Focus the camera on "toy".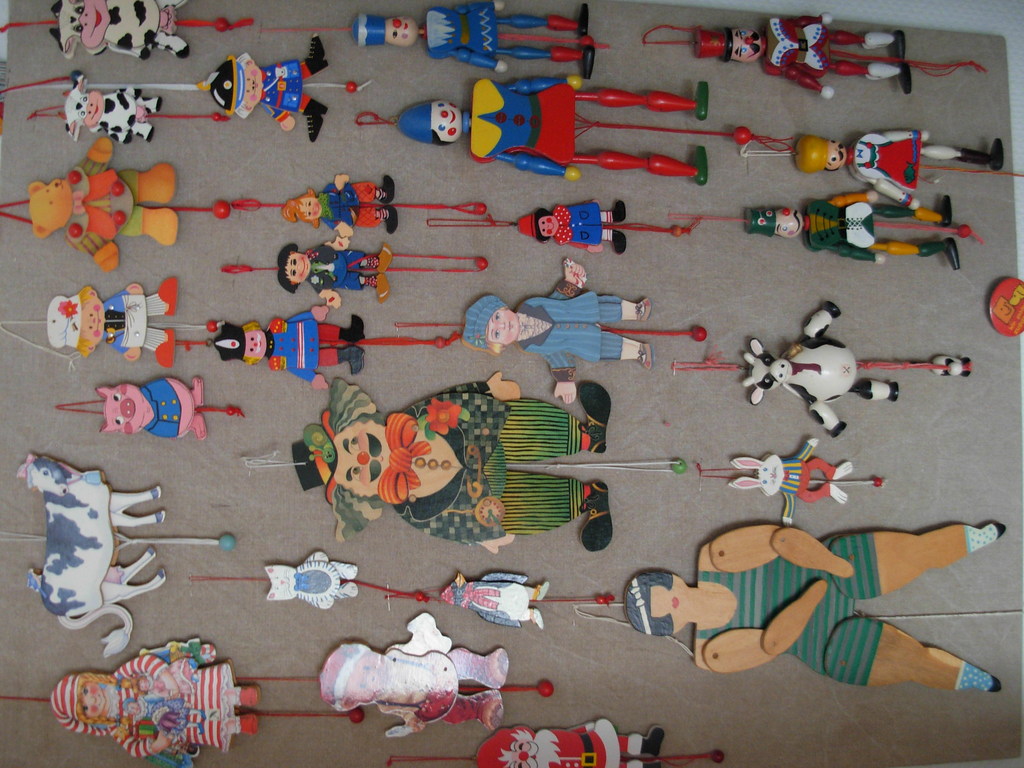
Focus region: 624:519:1006:700.
